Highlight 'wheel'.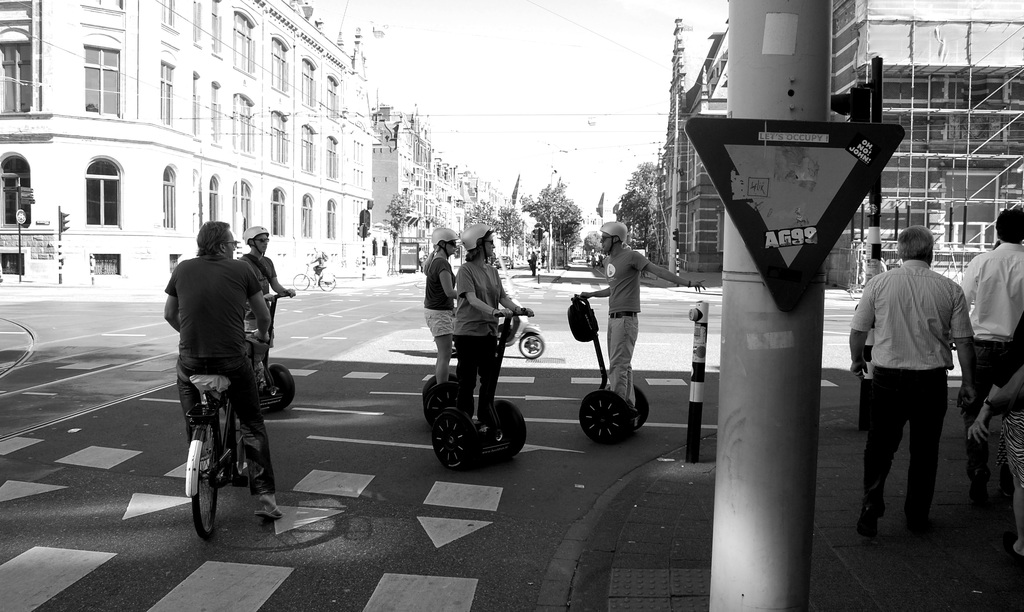
Highlighted region: [424,383,467,423].
